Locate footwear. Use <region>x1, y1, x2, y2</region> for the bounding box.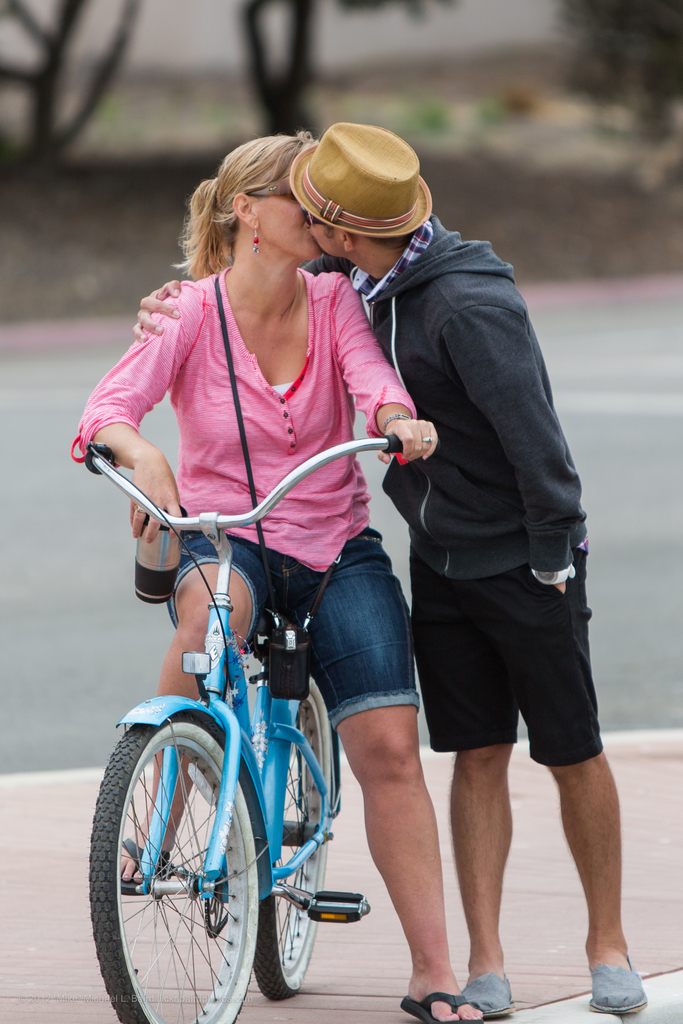
<region>394, 982, 490, 1023</region>.
